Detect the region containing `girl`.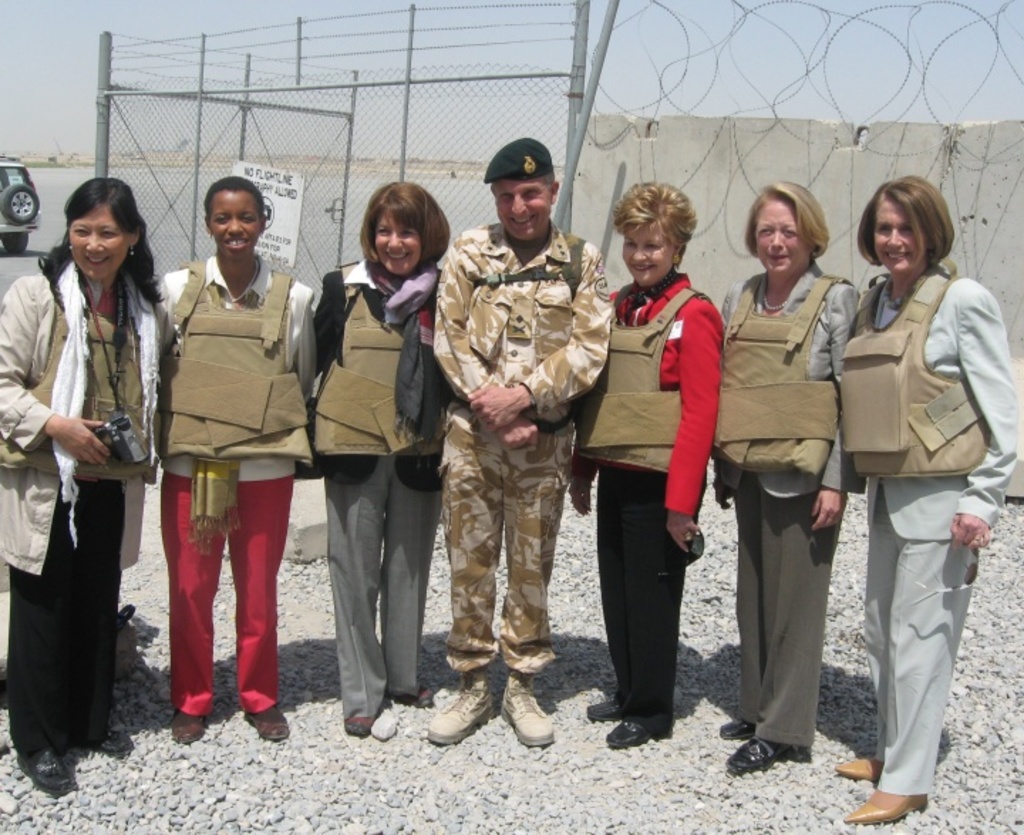
[866,178,1023,815].
